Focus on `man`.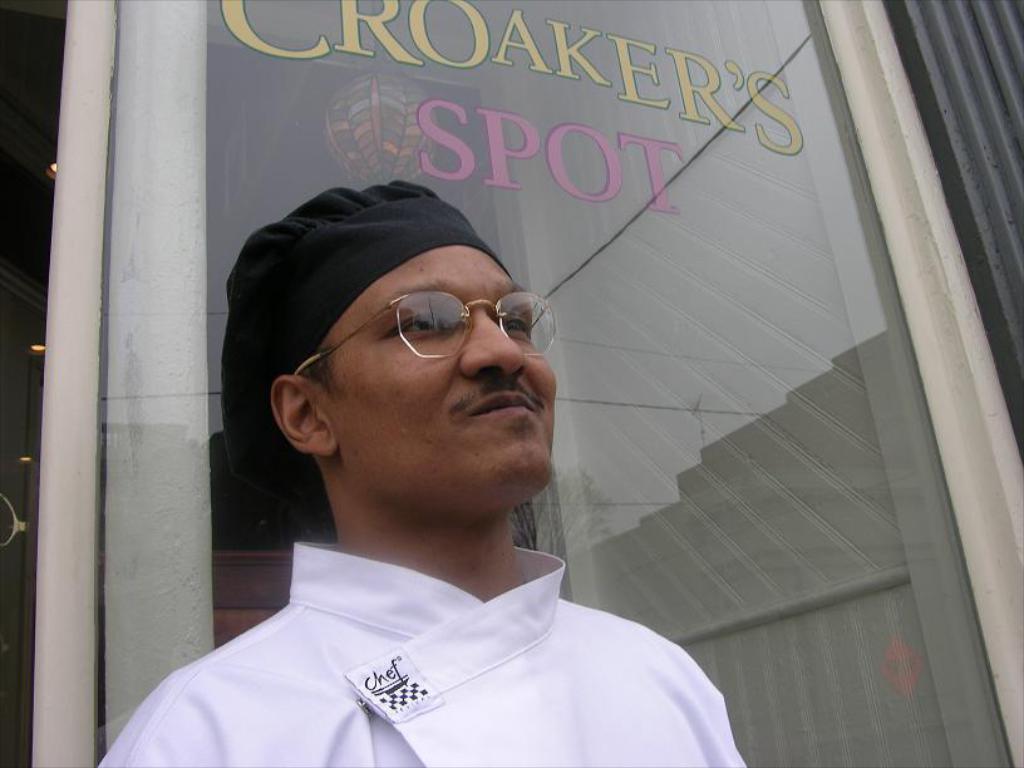
Focused at (89,179,744,767).
